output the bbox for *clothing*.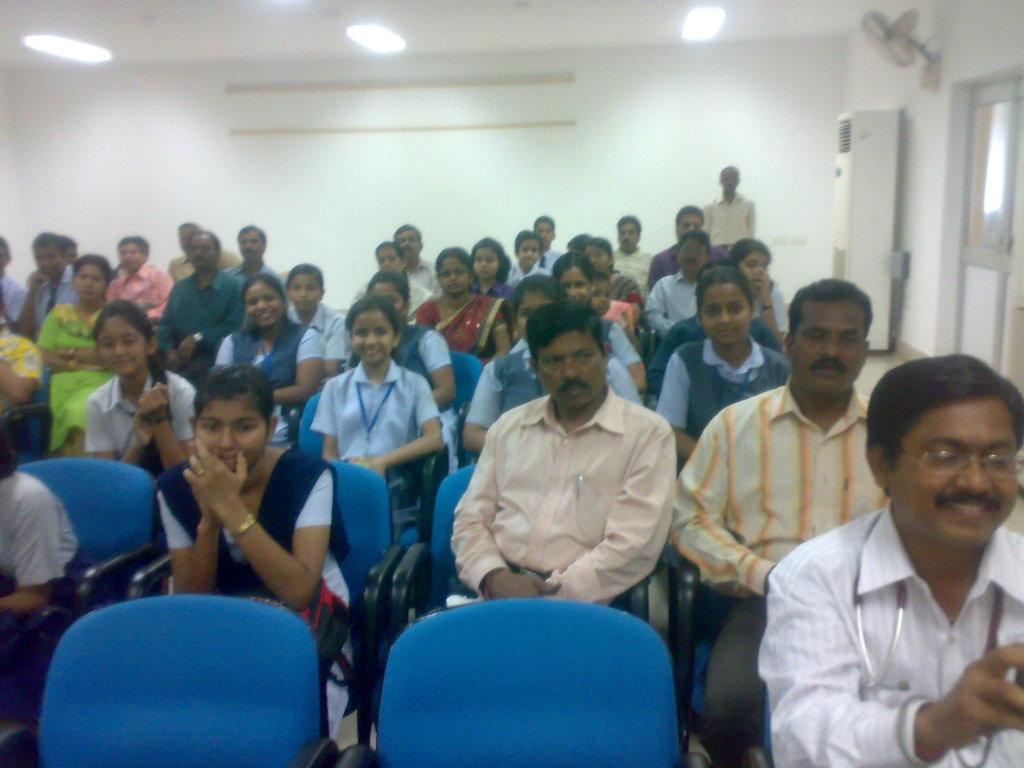
(left=649, top=273, right=712, bottom=339).
